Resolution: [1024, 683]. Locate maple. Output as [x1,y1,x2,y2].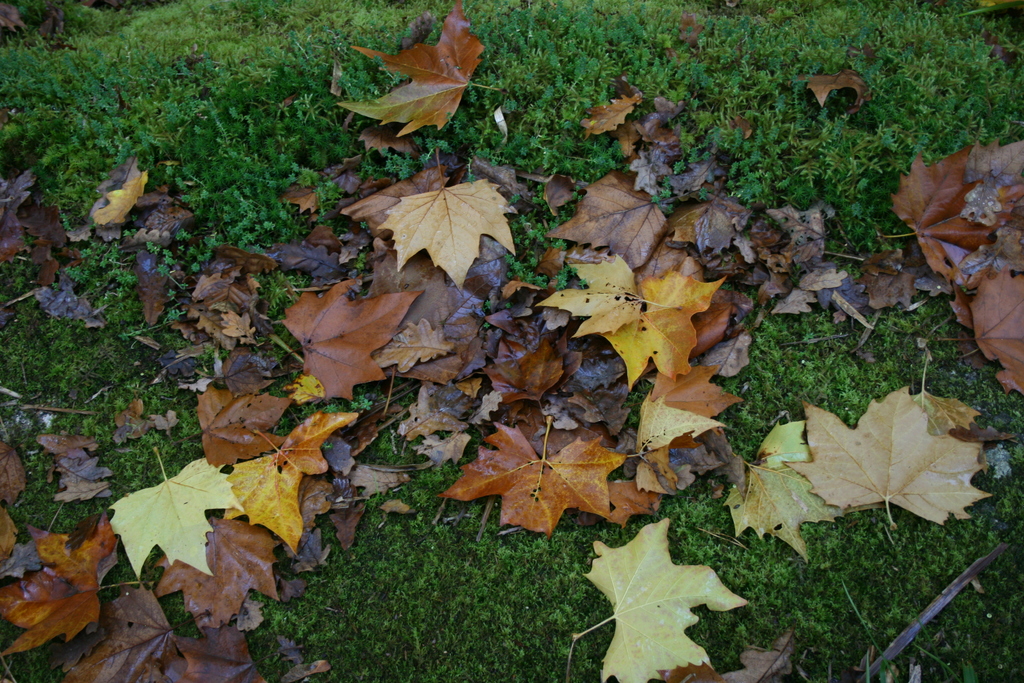
[0,78,1023,682].
